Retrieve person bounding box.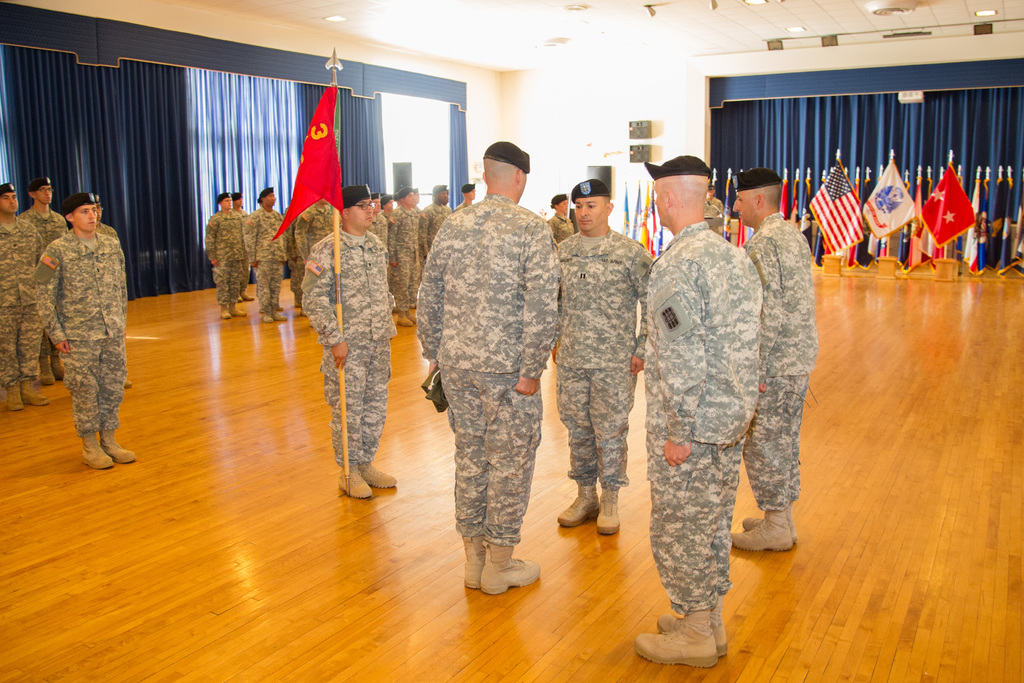
Bounding box: l=26, t=167, r=127, b=476.
